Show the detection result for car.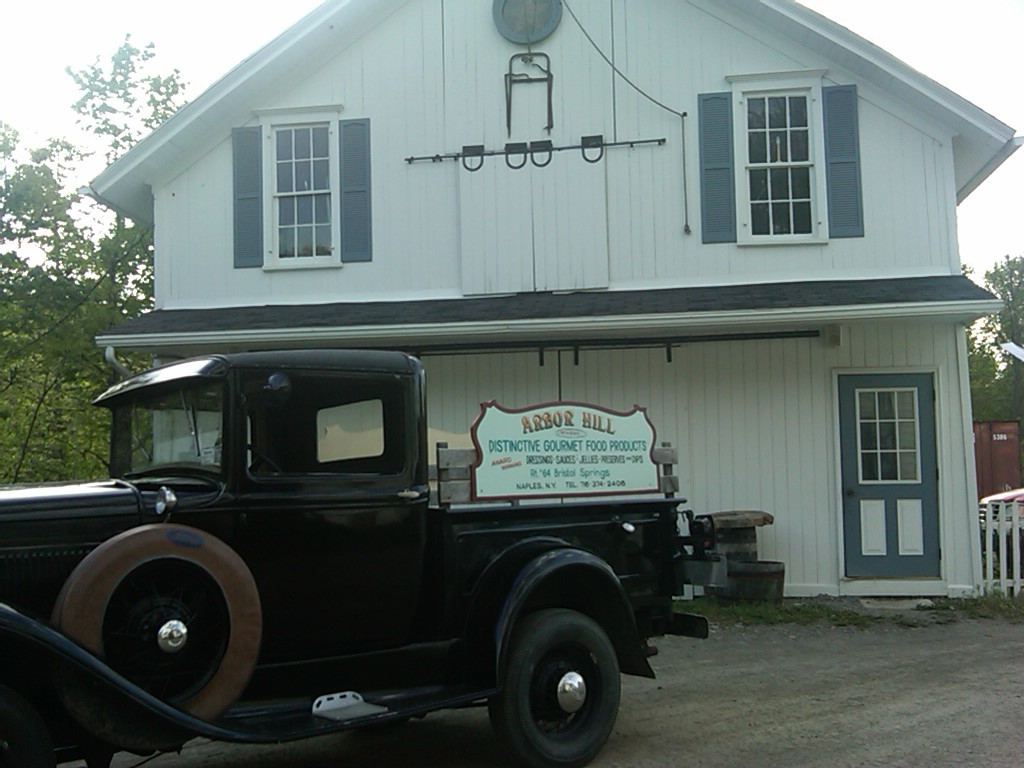
0, 342, 719, 767.
